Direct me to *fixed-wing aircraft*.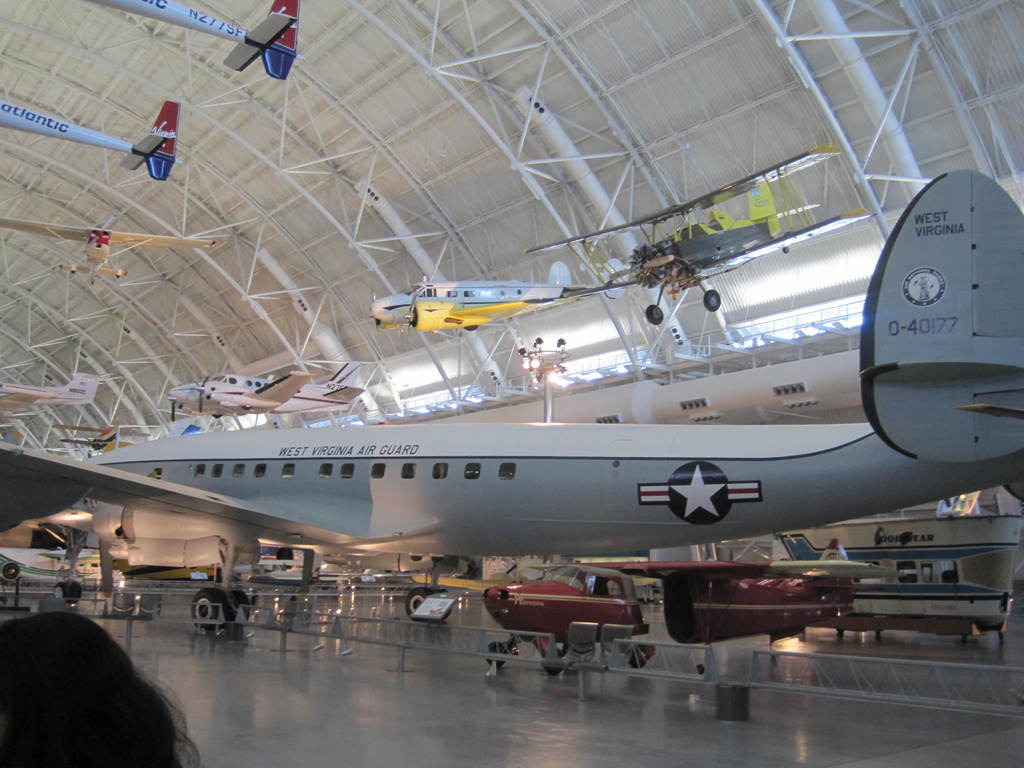
Direction: [2, 219, 212, 287].
